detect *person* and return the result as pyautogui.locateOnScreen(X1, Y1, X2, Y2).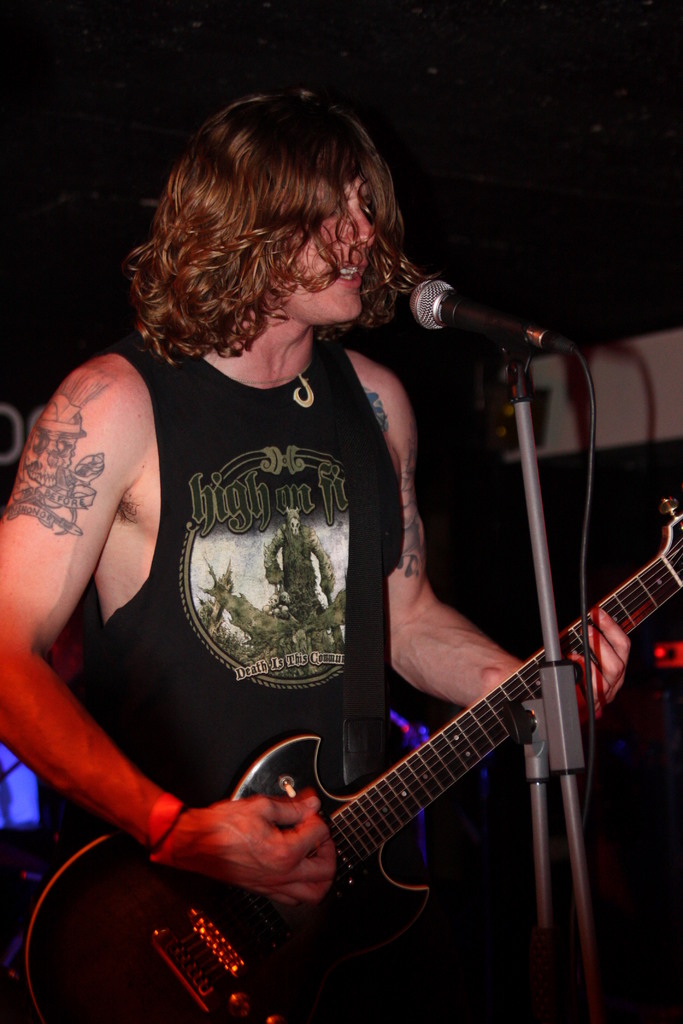
pyautogui.locateOnScreen(0, 90, 633, 1023).
